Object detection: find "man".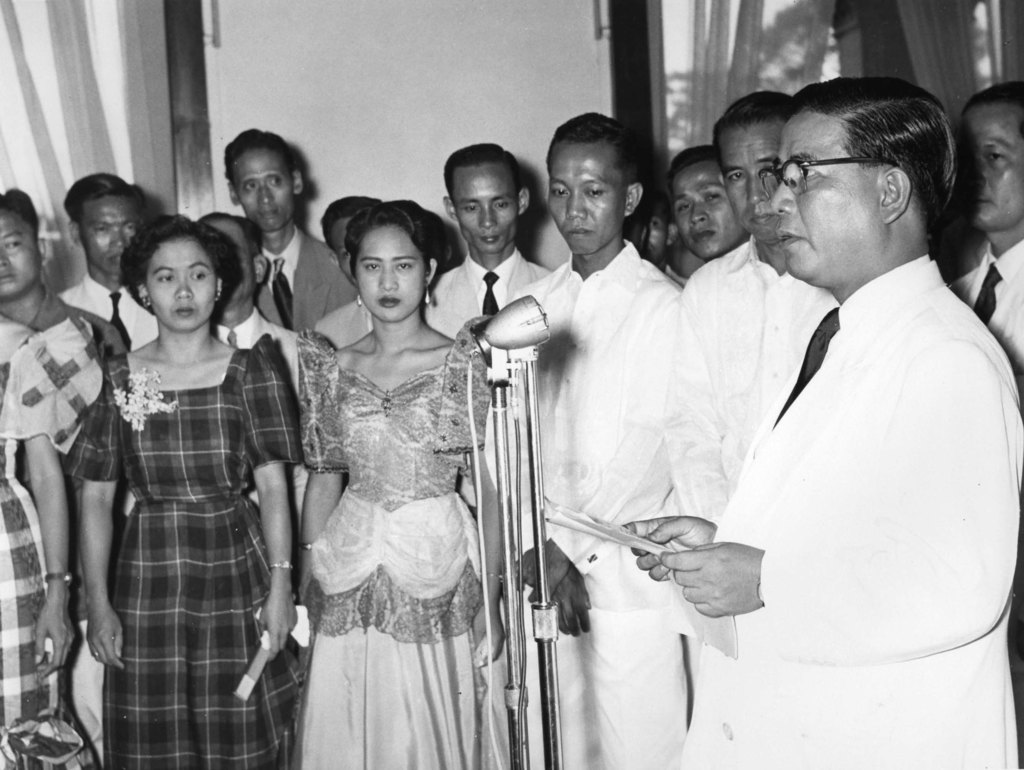
select_region(952, 73, 1023, 378).
